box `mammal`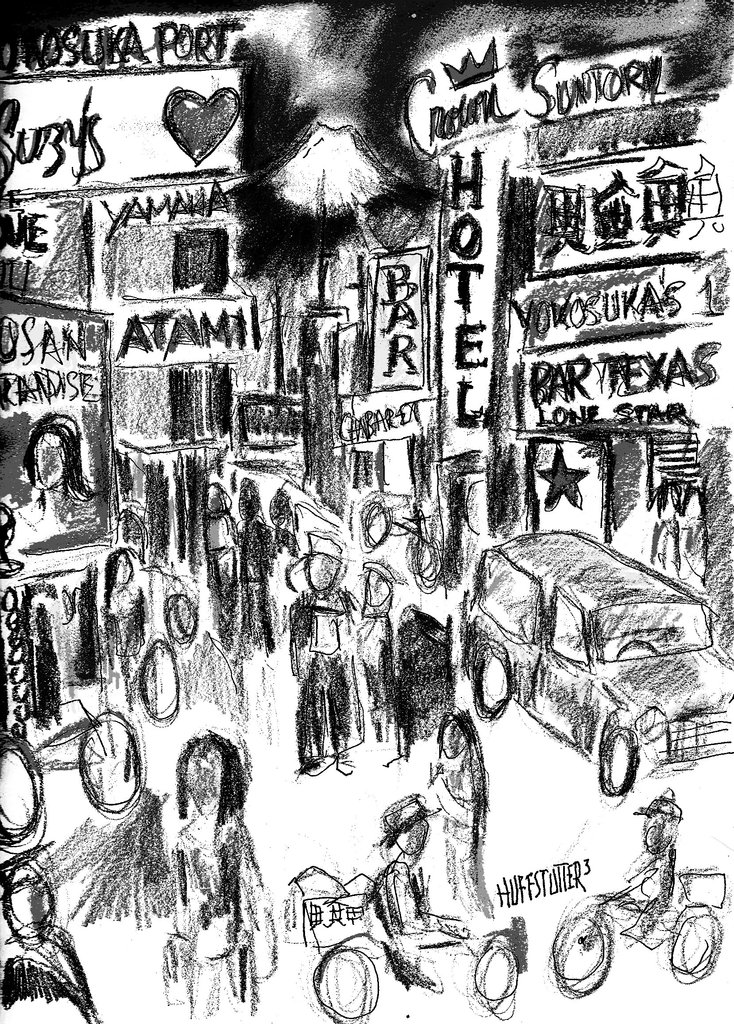
96,544,147,711
